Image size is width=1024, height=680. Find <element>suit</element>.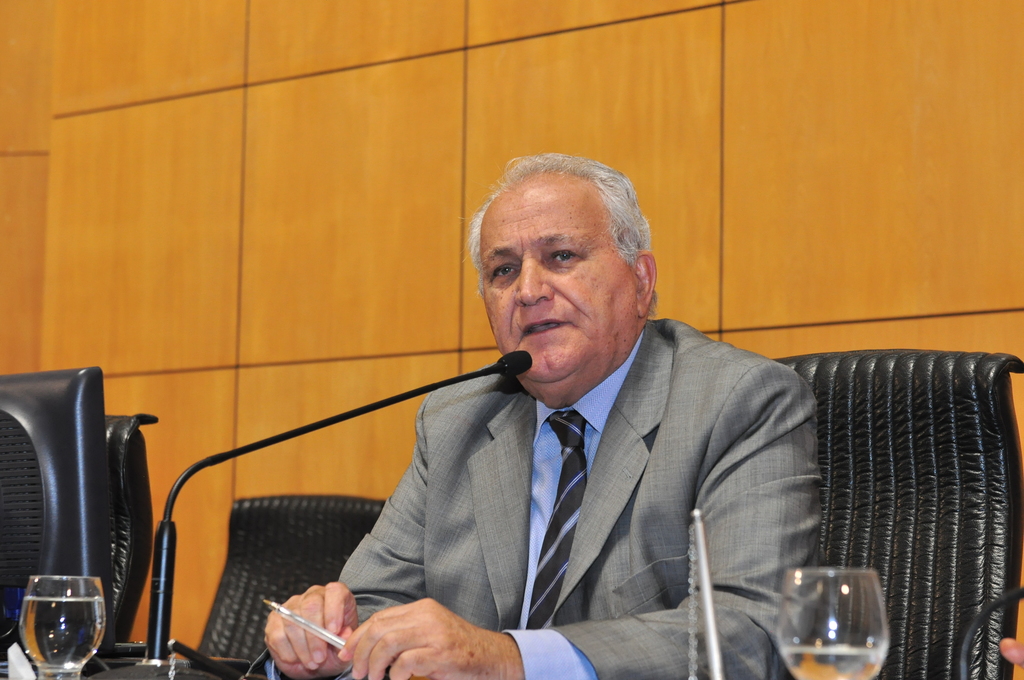
BBox(338, 283, 834, 652).
